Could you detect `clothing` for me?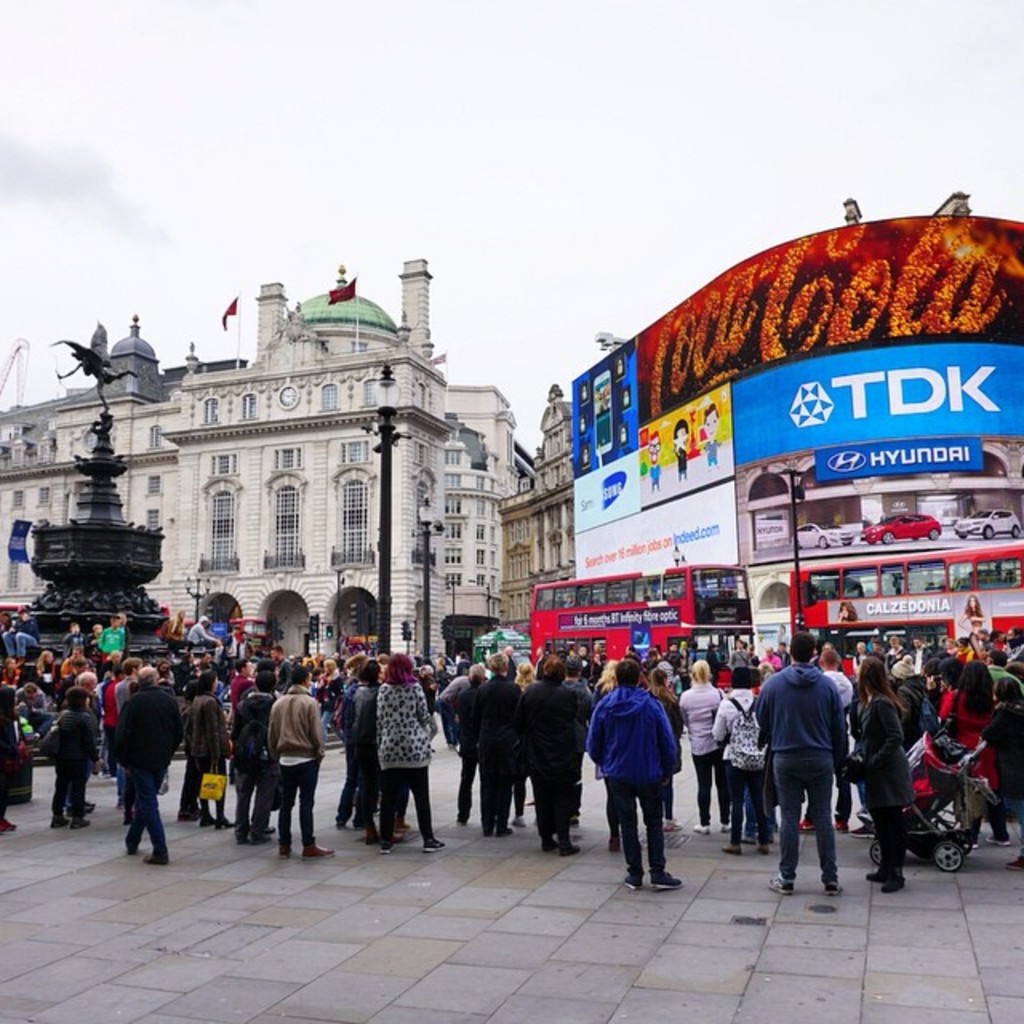
Detection result: <box>819,669,858,765</box>.
